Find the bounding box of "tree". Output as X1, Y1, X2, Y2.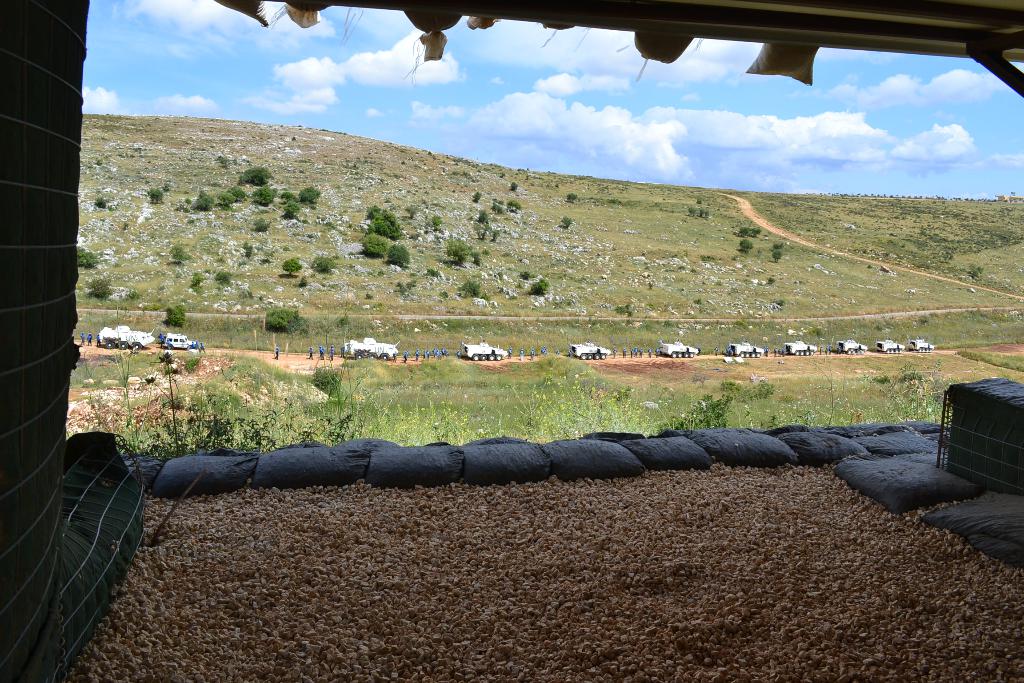
281, 190, 295, 201.
